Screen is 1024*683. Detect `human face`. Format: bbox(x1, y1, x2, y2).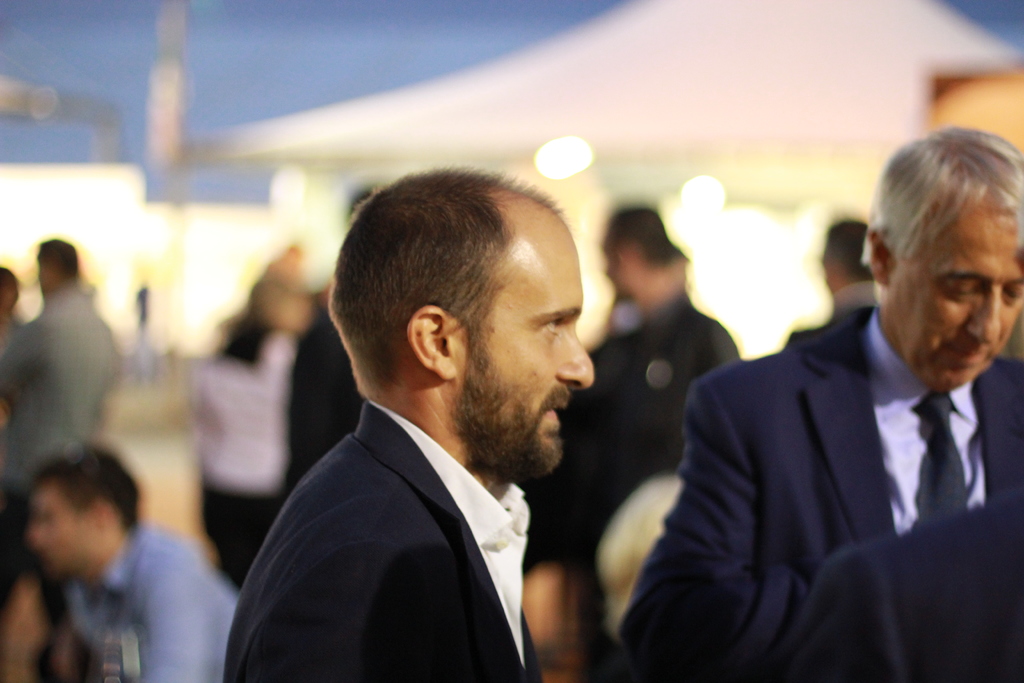
bbox(20, 473, 88, 582).
